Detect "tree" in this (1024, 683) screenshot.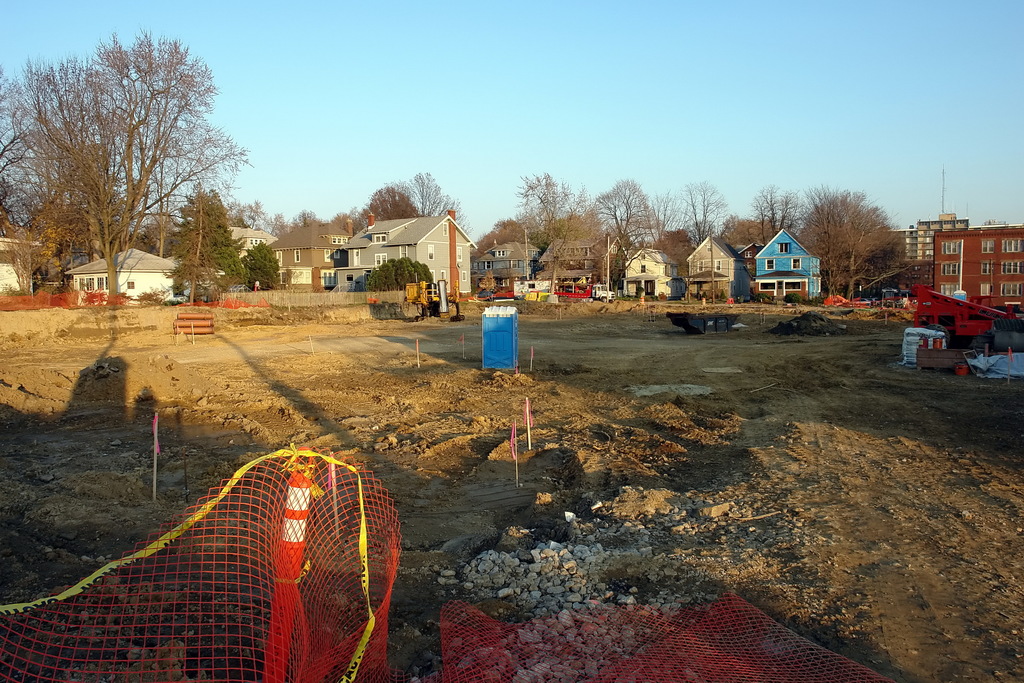
Detection: <region>0, 26, 241, 304</region>.
